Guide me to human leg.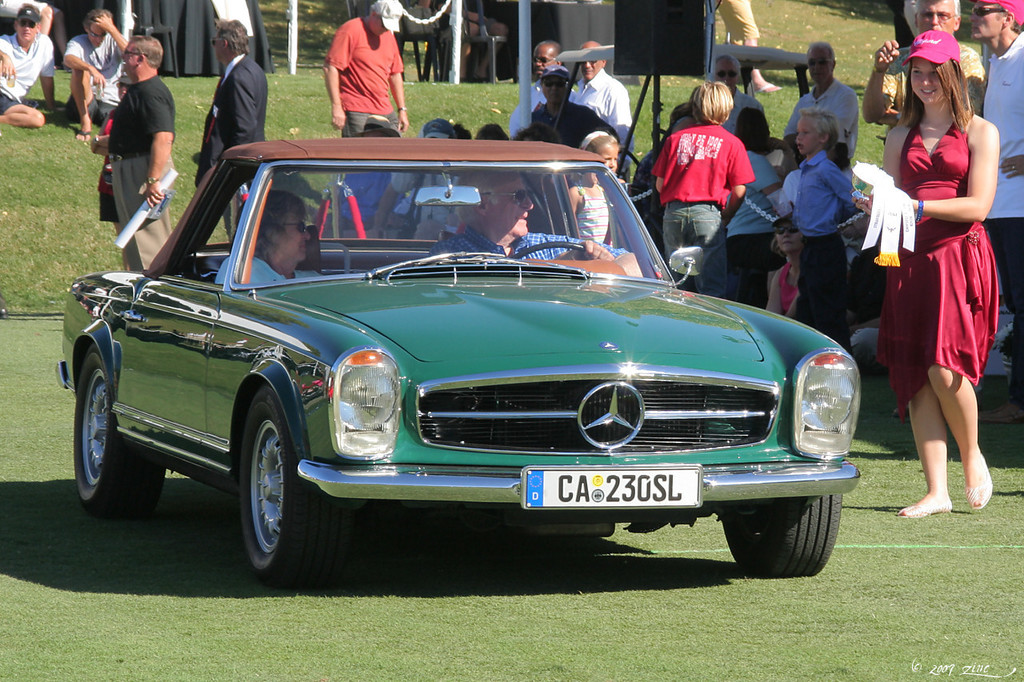
Guidance: box=[659, 206, 722, 287].
